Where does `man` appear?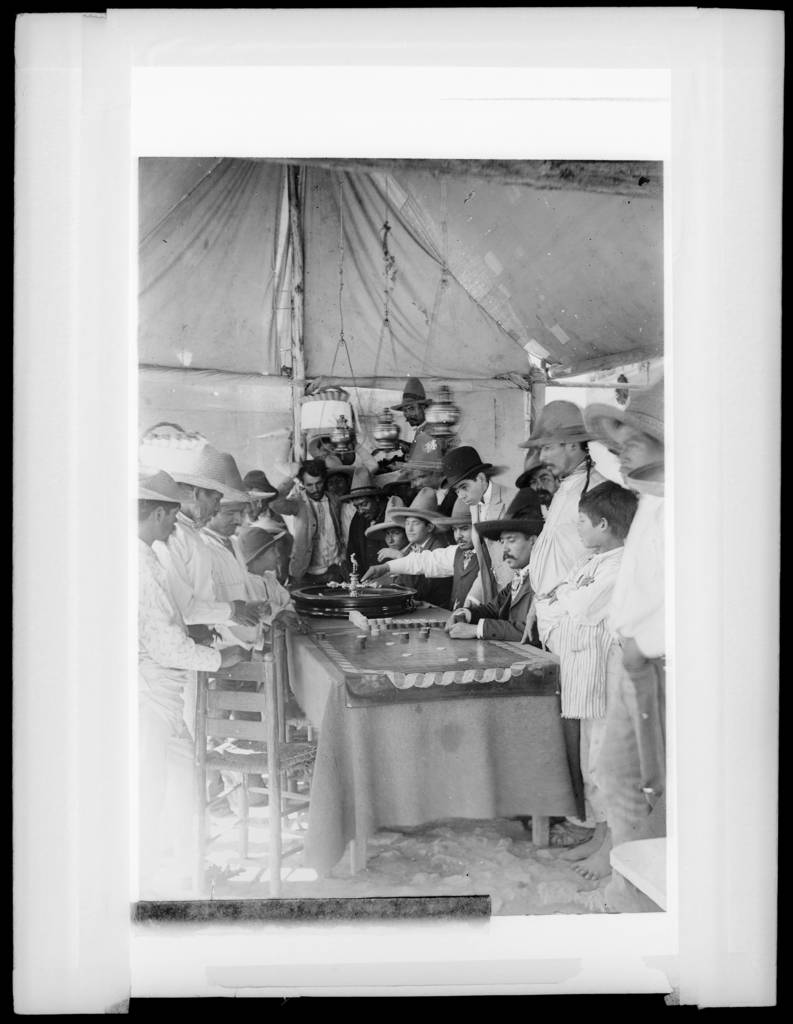
Appears at BBox(193, 449, 256, 611).
